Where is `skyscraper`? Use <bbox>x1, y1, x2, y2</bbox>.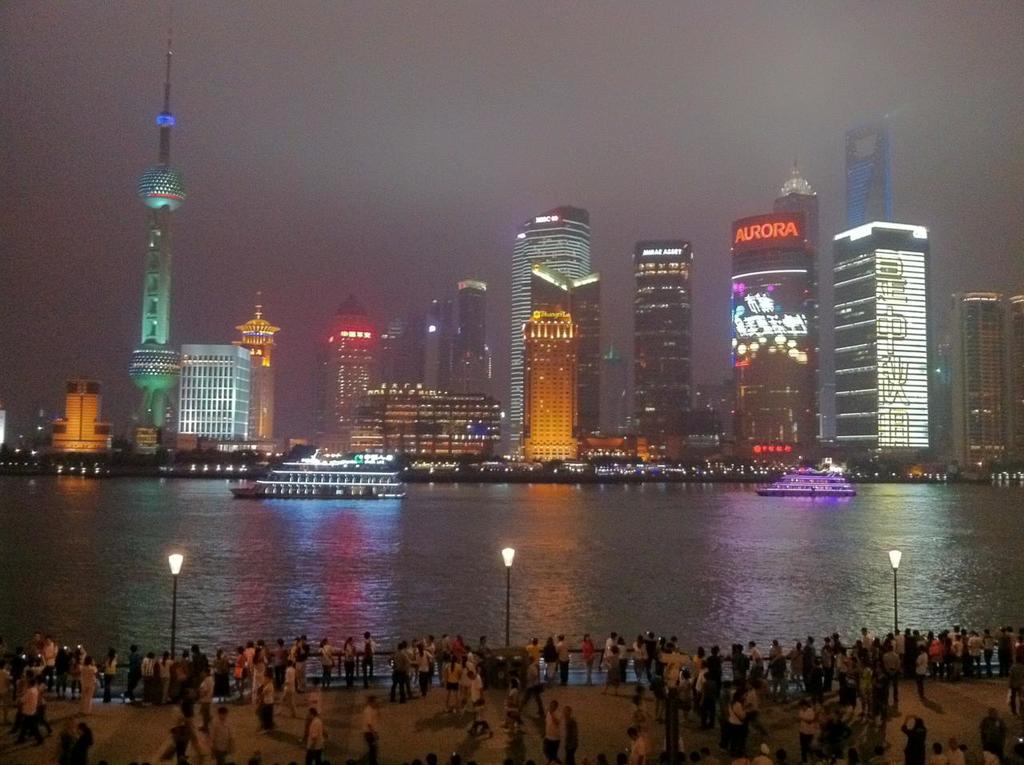
<bbox>810, 186, 954, 475</bbox>.
